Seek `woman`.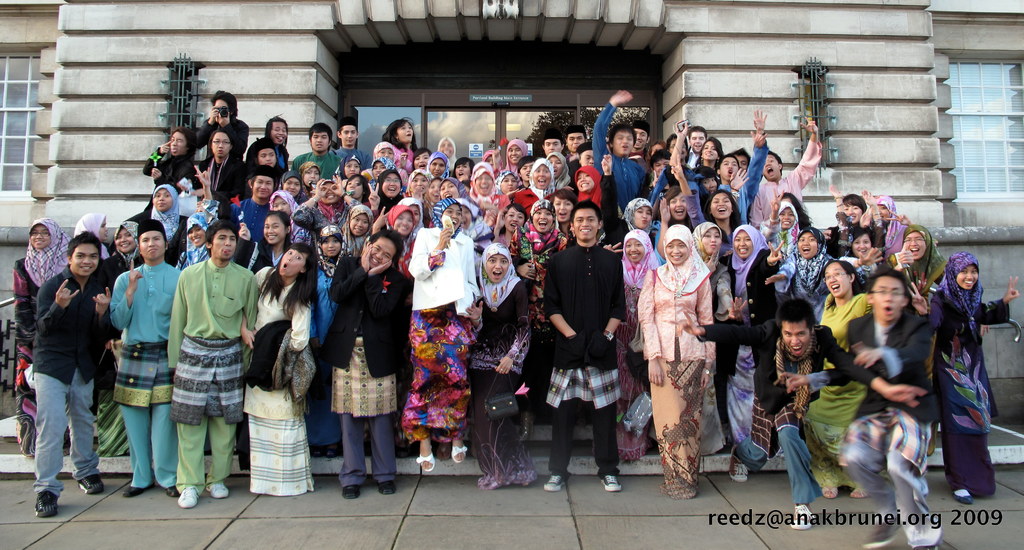
{"left": 475, "top": 157, "right": 498, "bottom": 217}.
